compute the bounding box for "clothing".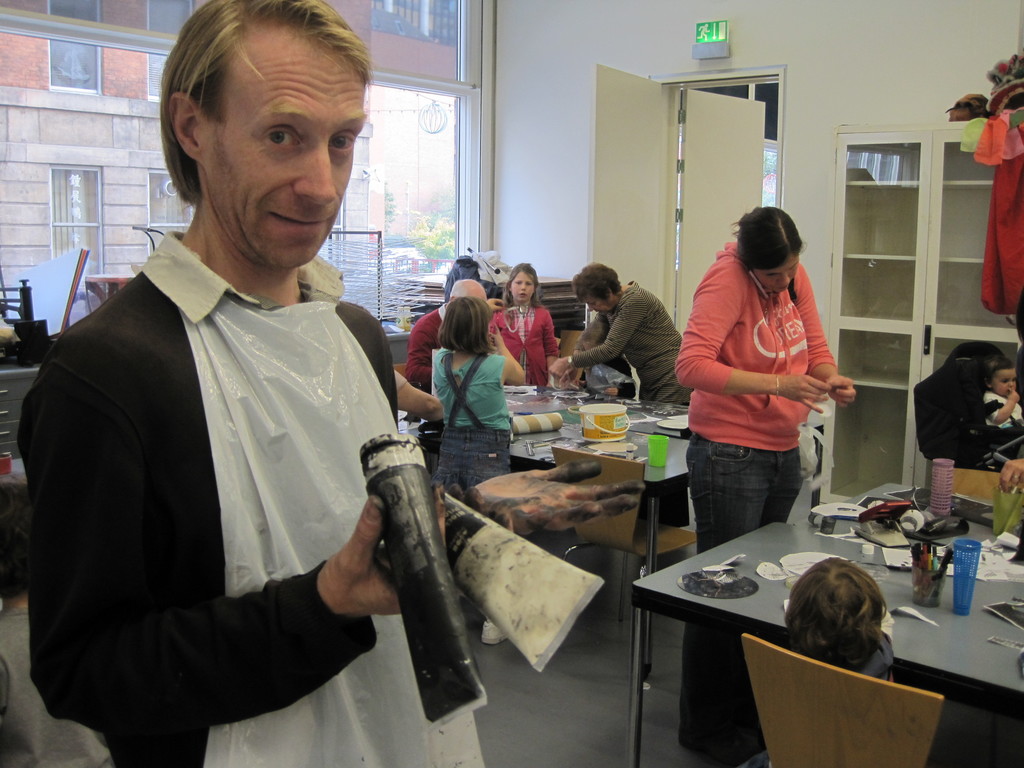
969 381 1015 458.
